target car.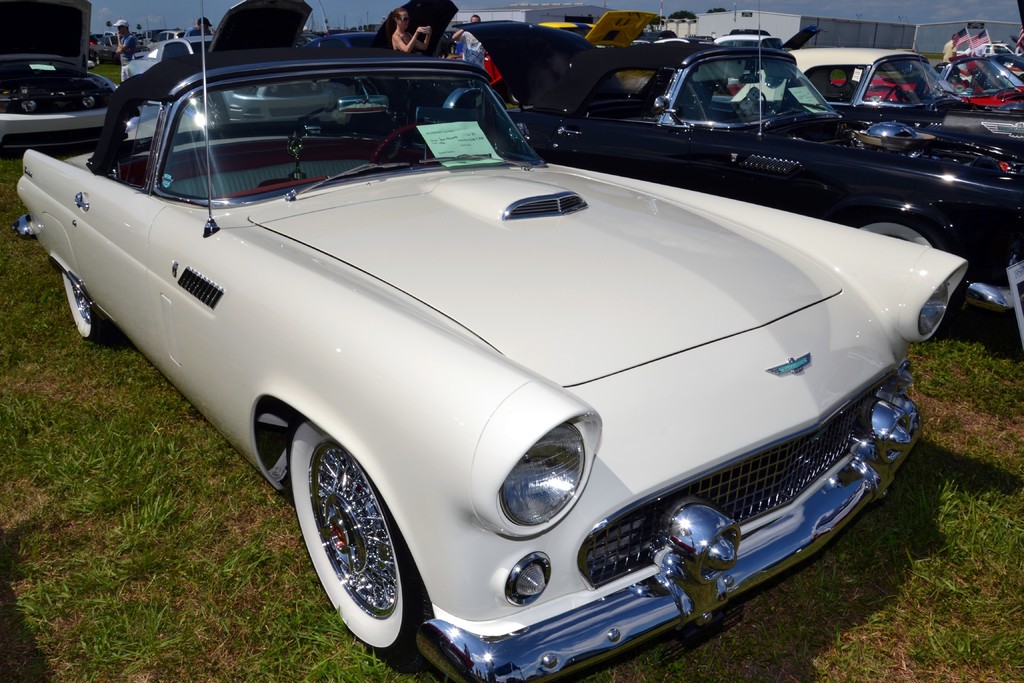
Target region: box=[33, 65, 938, 659].
